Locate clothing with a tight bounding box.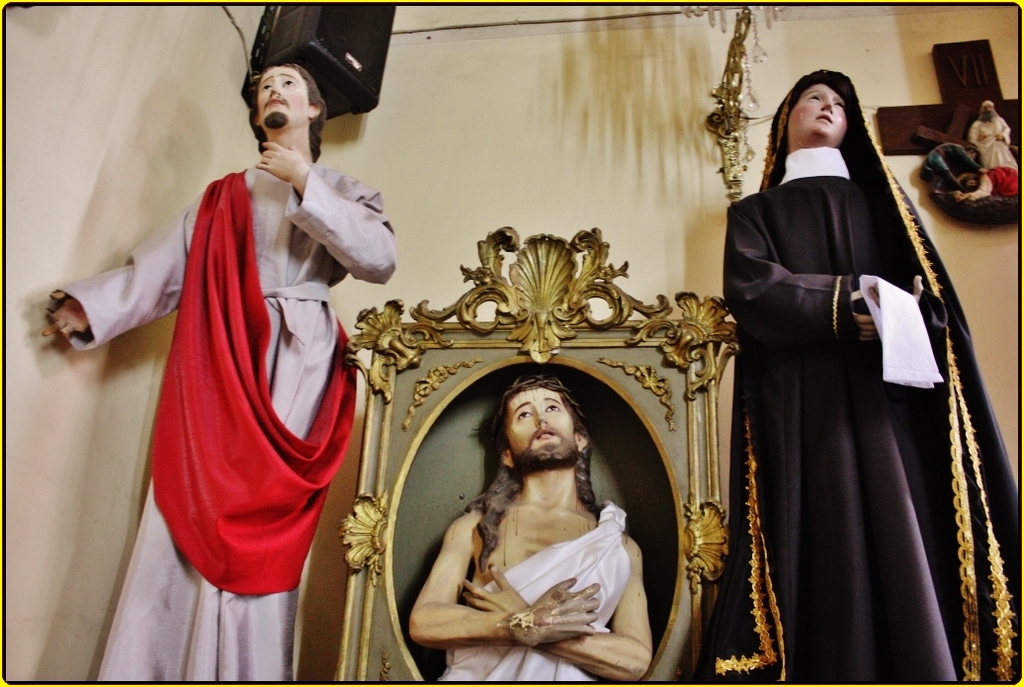
detection(126, 92, 376, 603).
